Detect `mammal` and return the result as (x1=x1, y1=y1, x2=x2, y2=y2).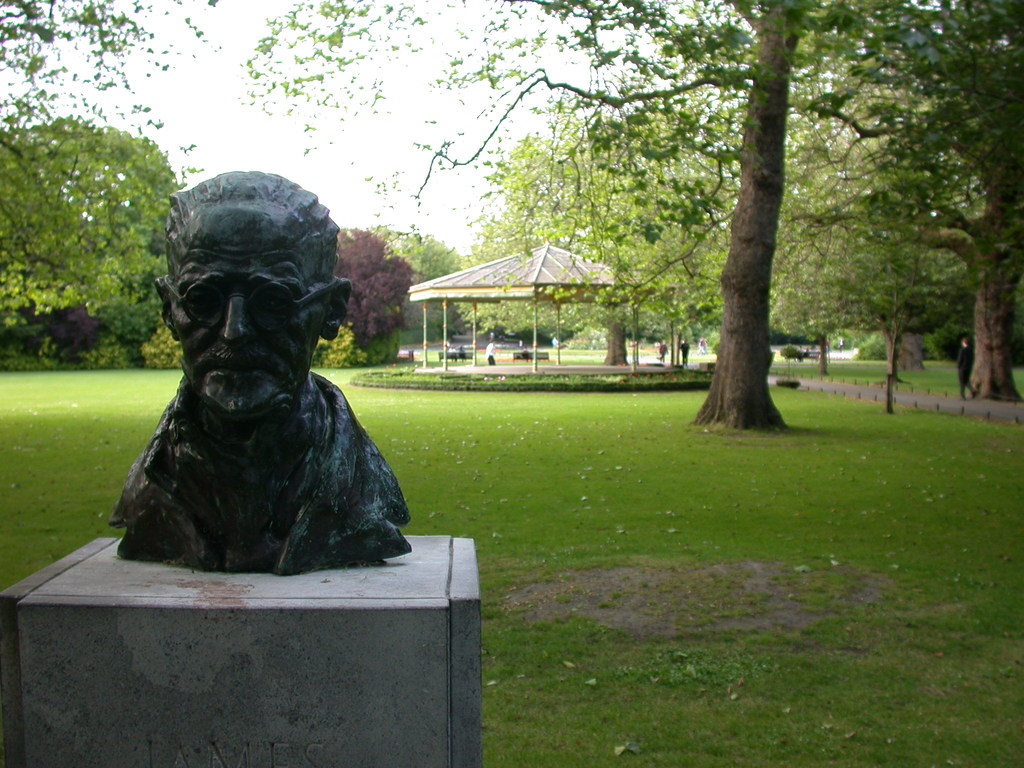
(x1=82, y1=187, x2=413, y2=582).
